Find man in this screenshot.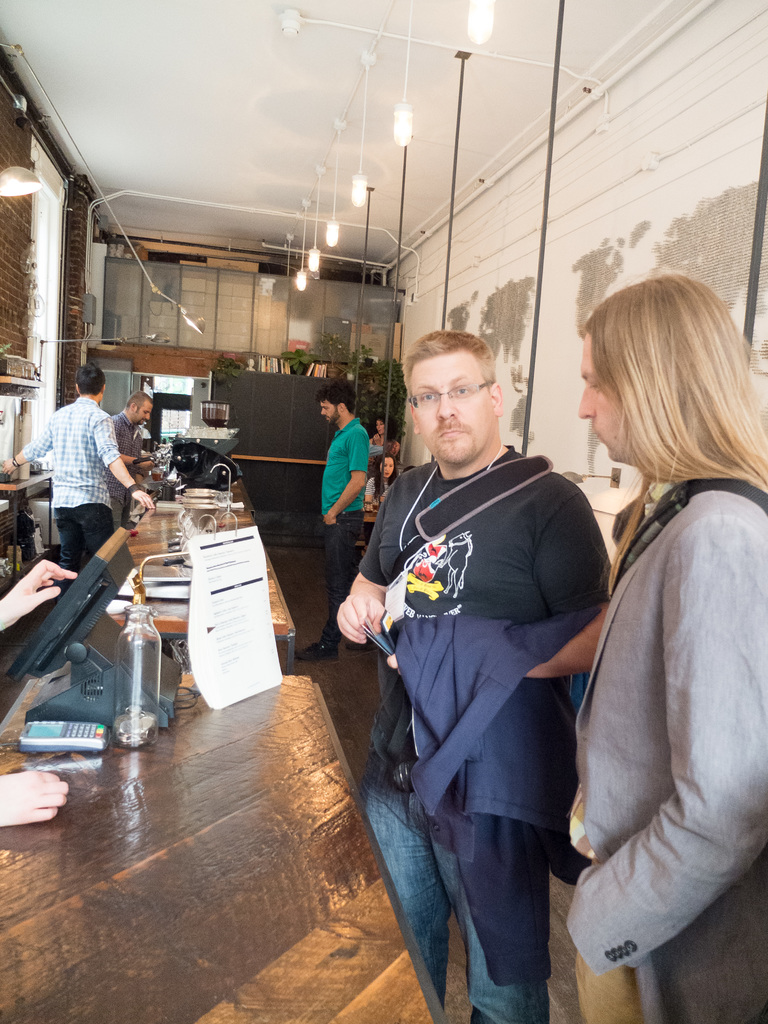
The bounding box for man is {"x1": 349, "y1": 312, "x2": 627, "y2": 996}.
